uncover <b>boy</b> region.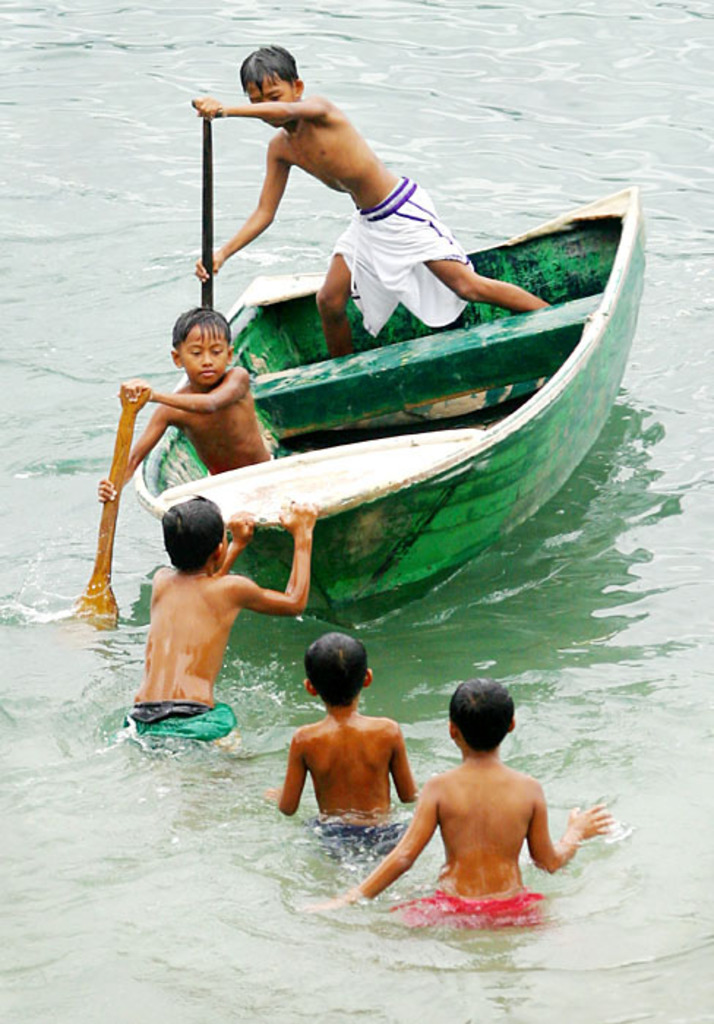
Uncovered: BBox(202, 45, 556, 355).
